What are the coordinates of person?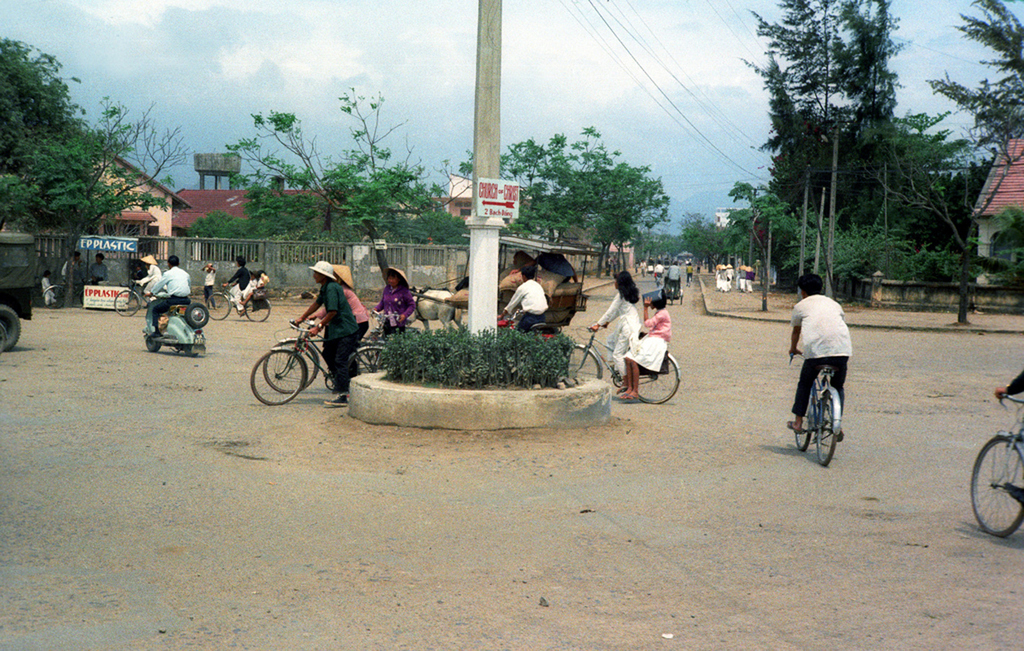
locate(133, 252, 158, 296).
